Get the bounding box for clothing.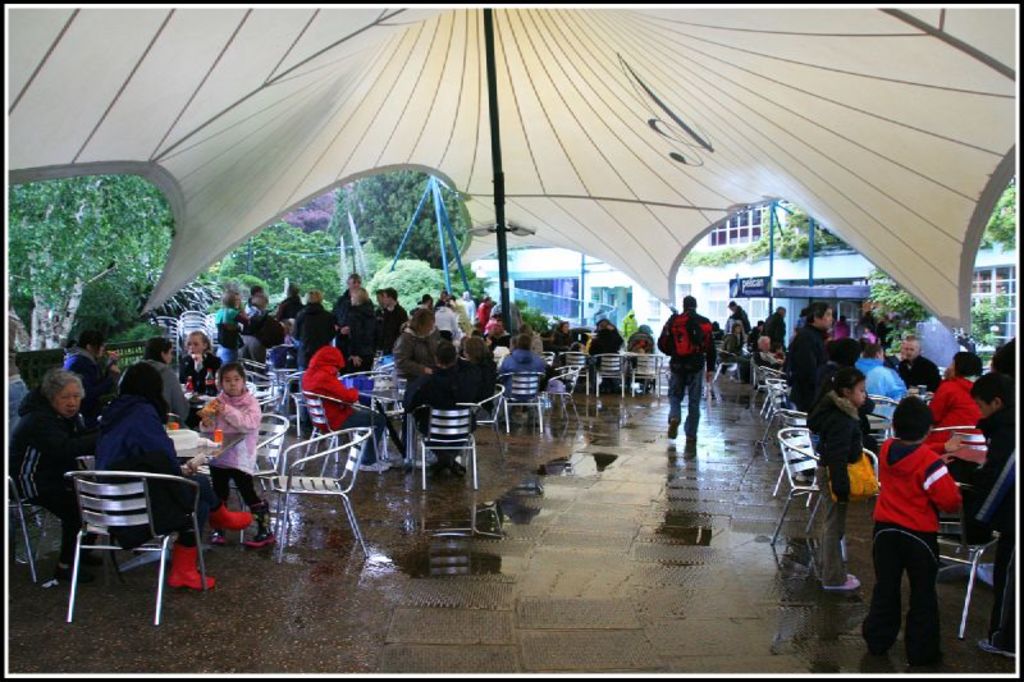
[x1=663, y1=308, x2=713, y2=436].
